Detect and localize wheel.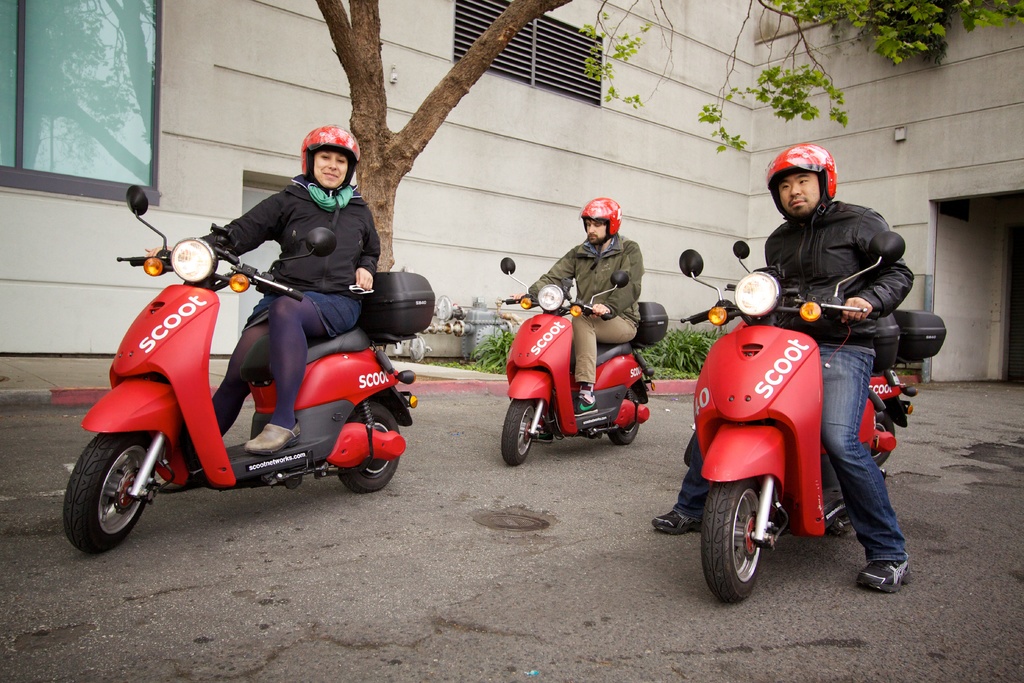
Localized at x1=67, y1=425, x2=164, y2=561.
